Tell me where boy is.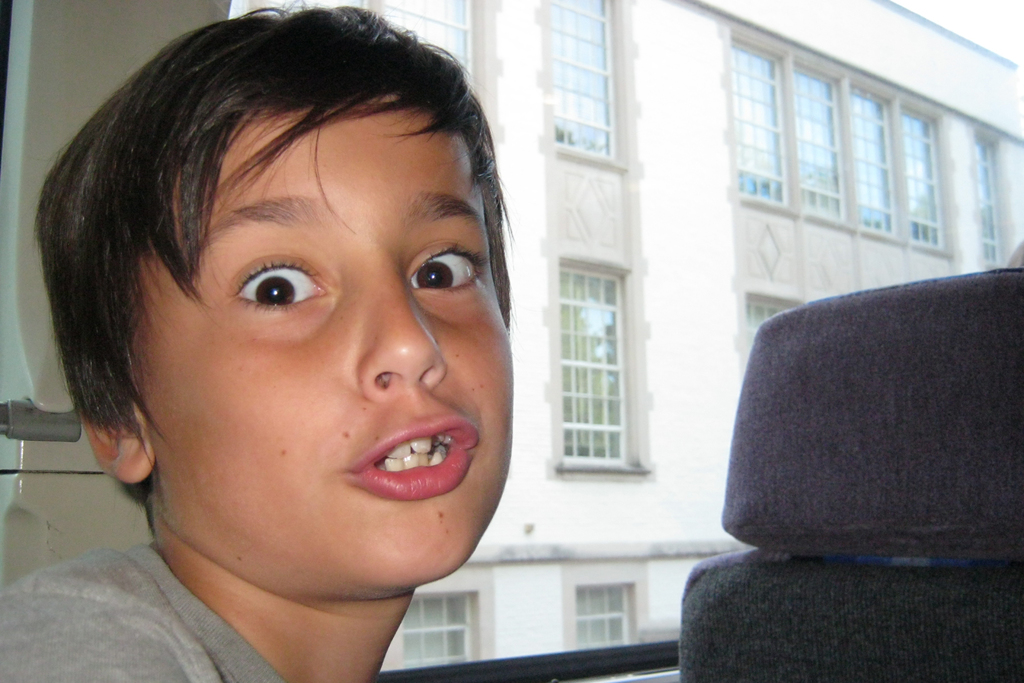
boy is at box(0, 0, 516, 682).
